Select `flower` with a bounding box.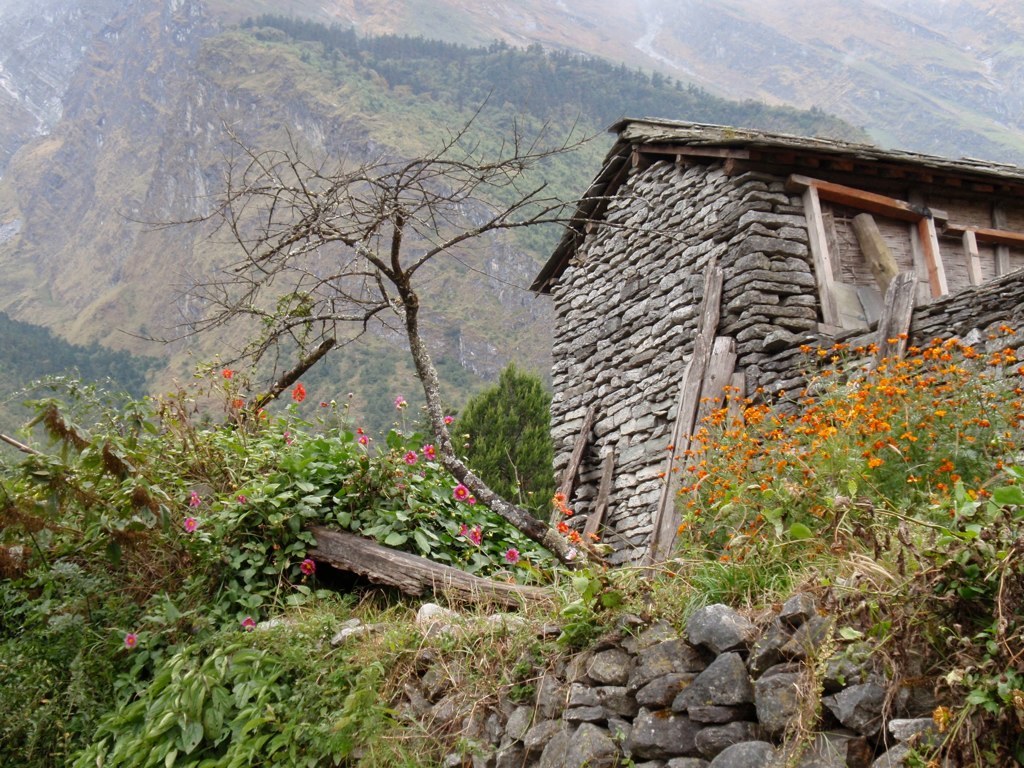
detection(238, 493, 246, 506).
